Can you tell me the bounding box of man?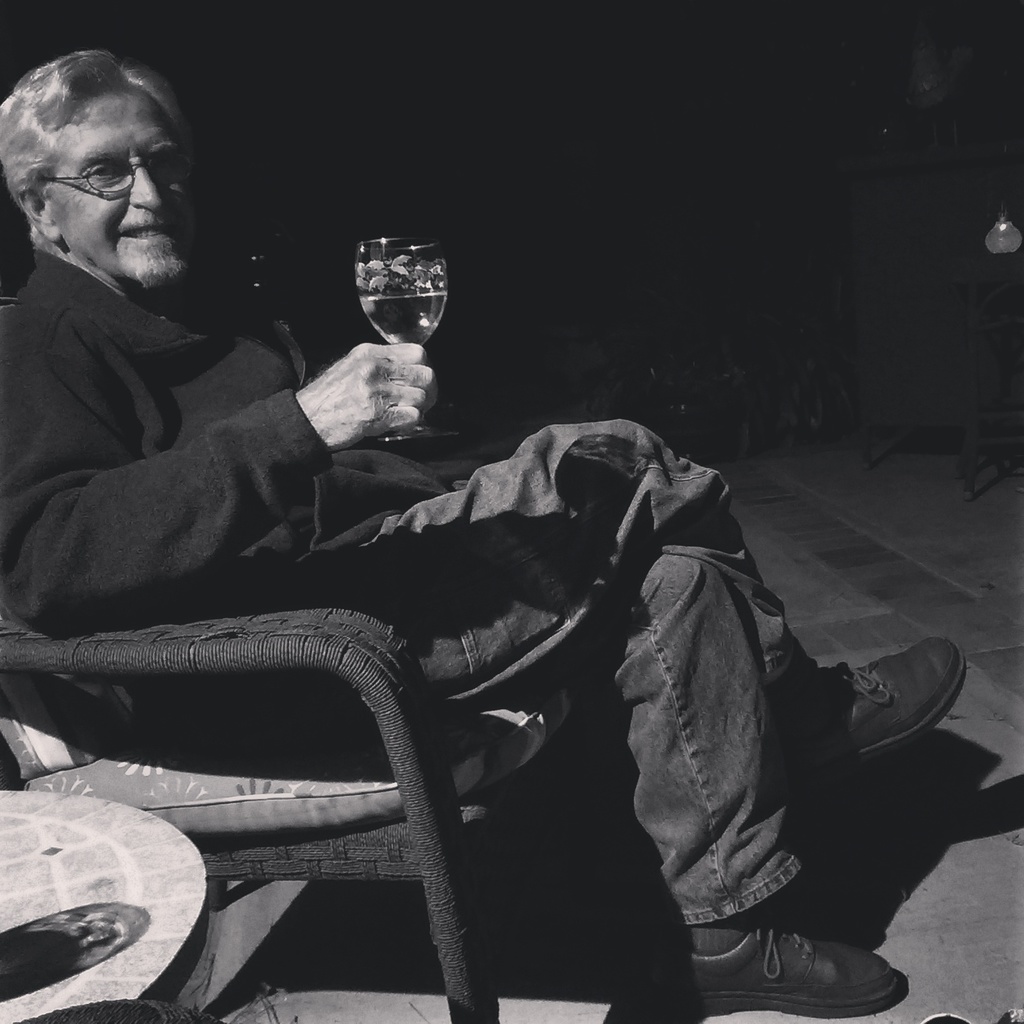
region(10, 78, 996, 972).
